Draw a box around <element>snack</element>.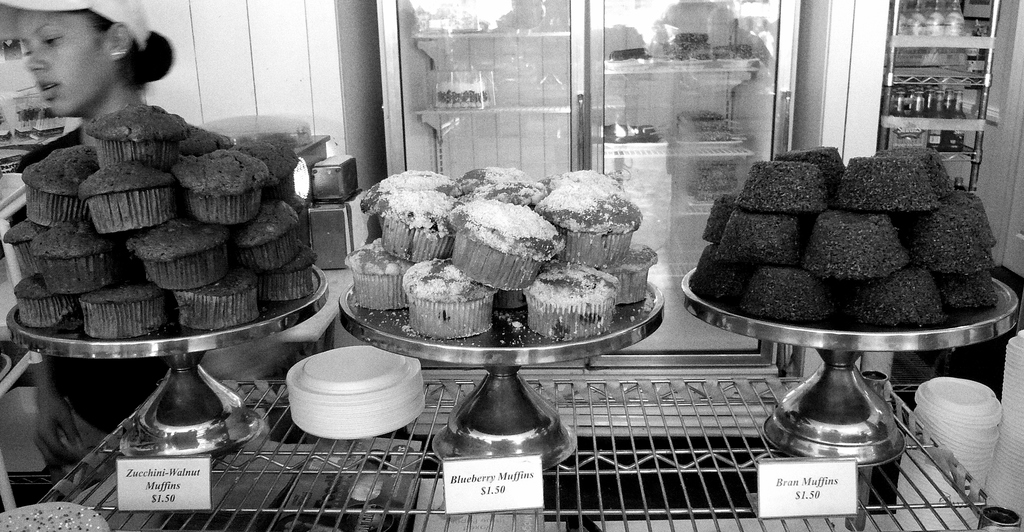
375/189/463/263.
